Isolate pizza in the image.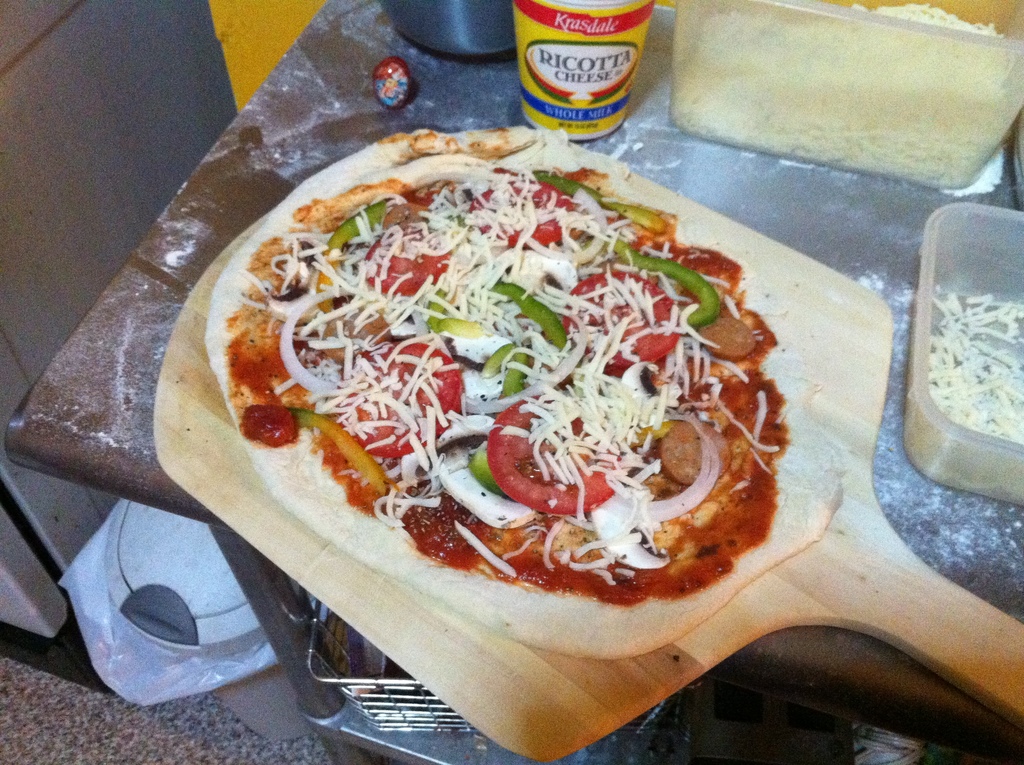
Isolated region: <box>200,145,814,616</box>.
